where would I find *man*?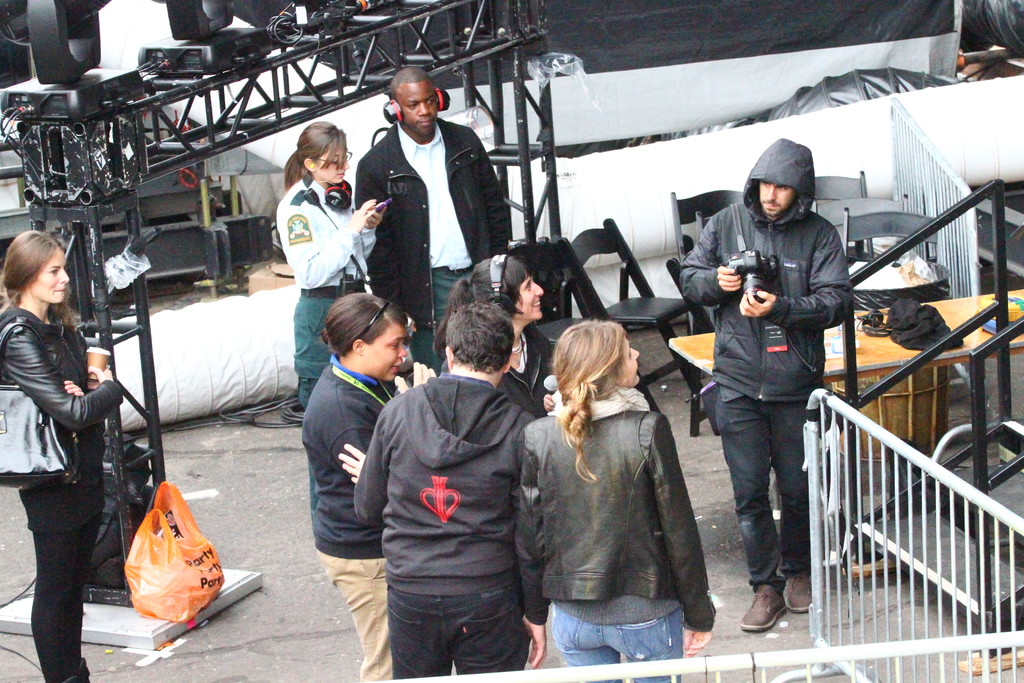
At 668,138,852,633.
